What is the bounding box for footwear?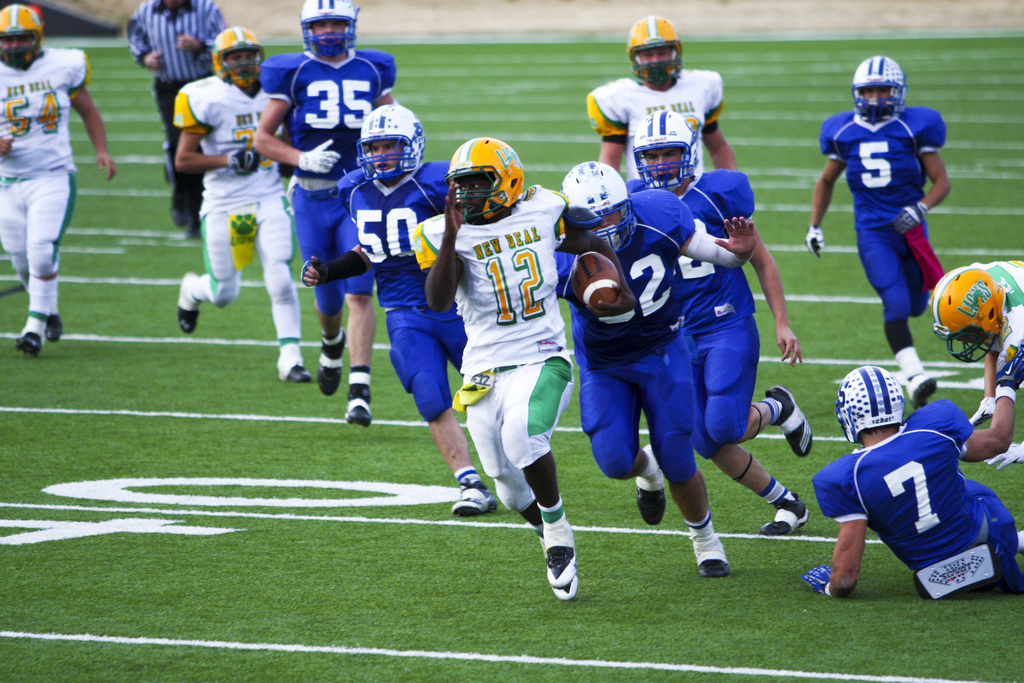
[177,273,202,333].
